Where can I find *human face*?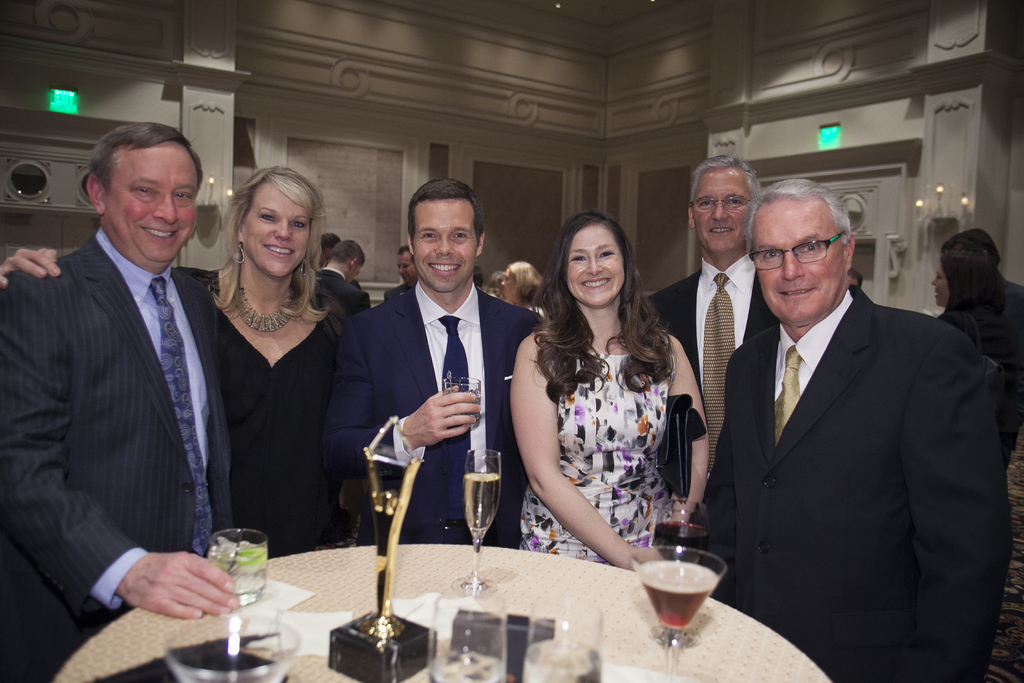
You can find it at x1=399 y1=252 x2=414 y2=284.
